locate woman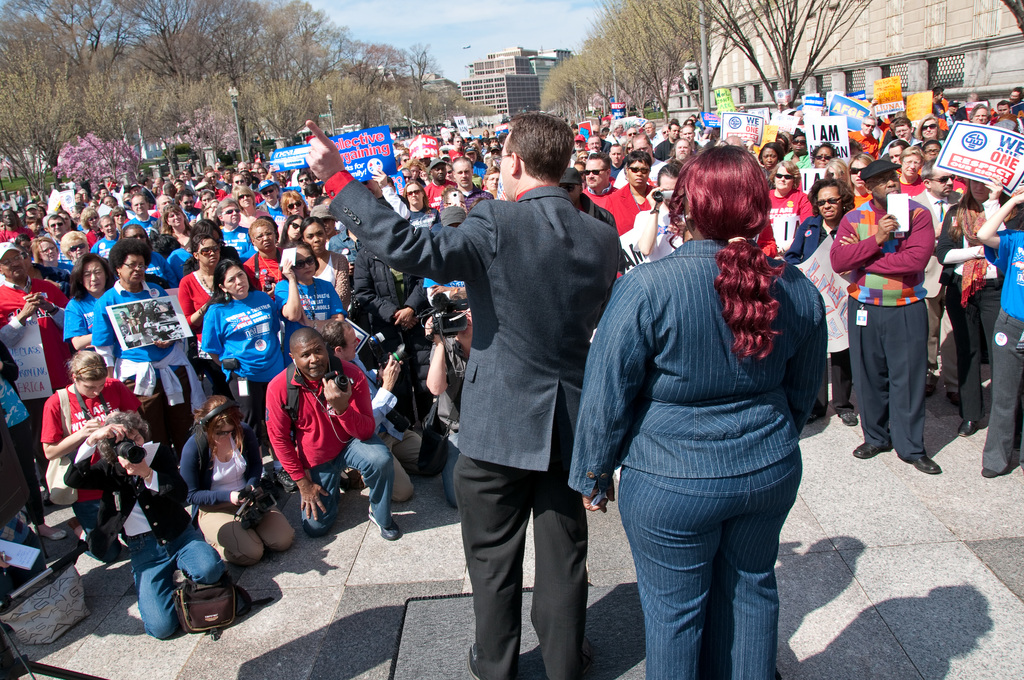
bbox(84, 208, 100, 249)
